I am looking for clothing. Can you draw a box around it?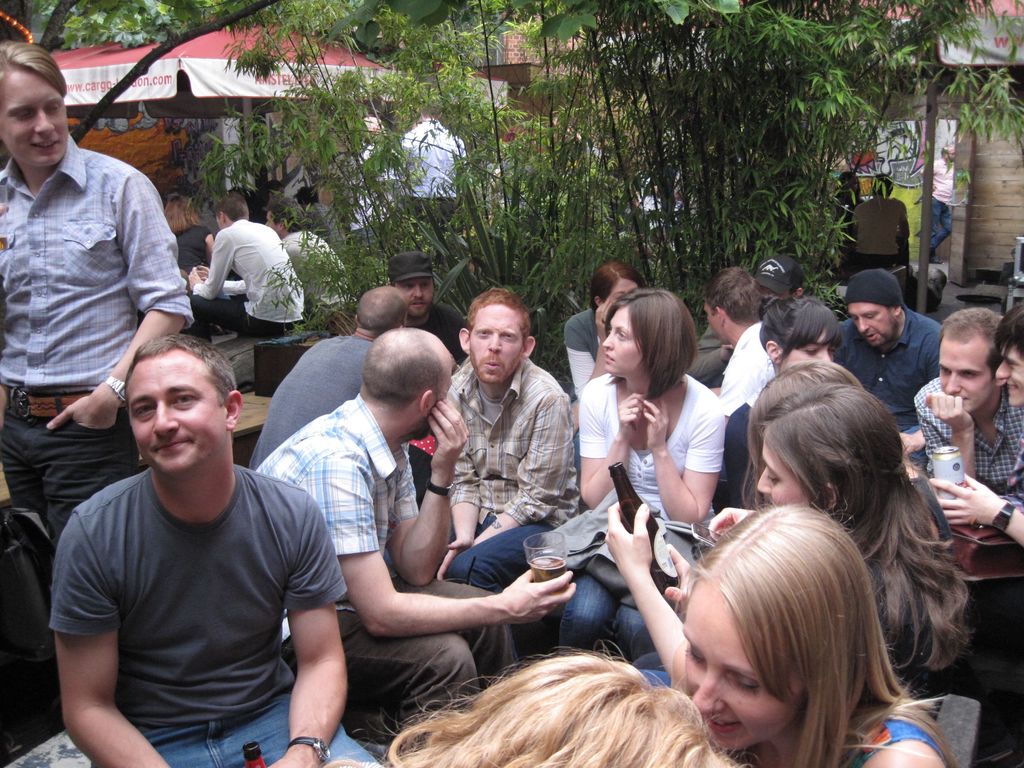
Sure, the bounding box is bbox=[928, 157, 953, 253].
